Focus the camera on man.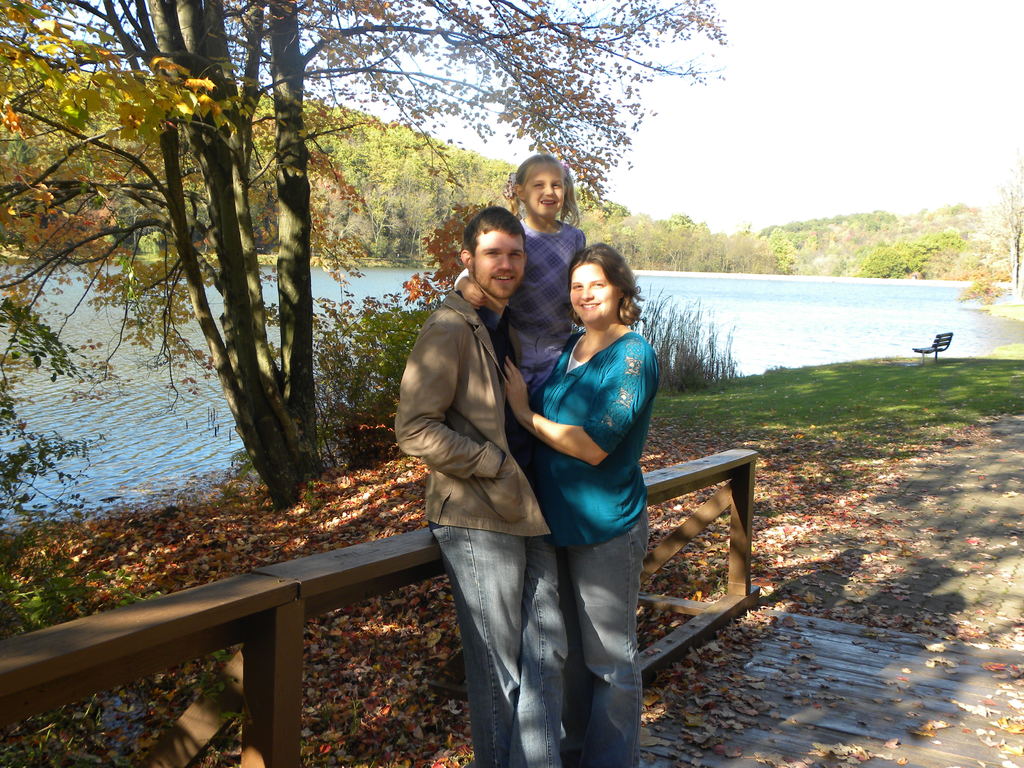
Focus region: 391 200 572 764.
